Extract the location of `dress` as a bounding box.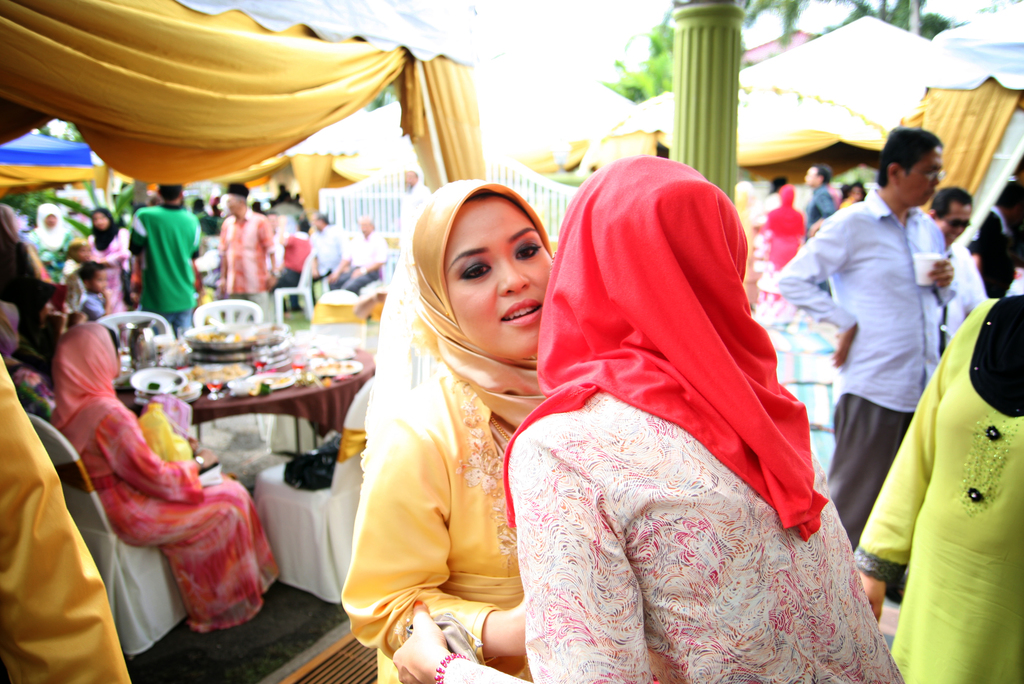
bbox=(81, 407, 275, 631).
